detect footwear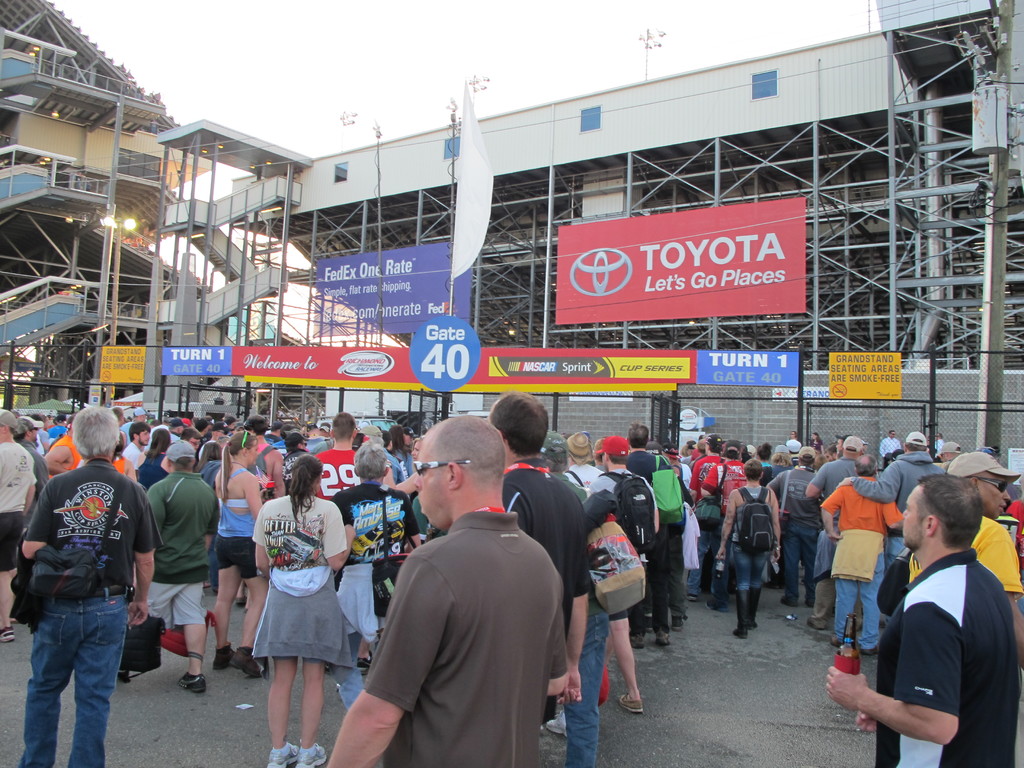
bbox(179, 672, 207, 696)
